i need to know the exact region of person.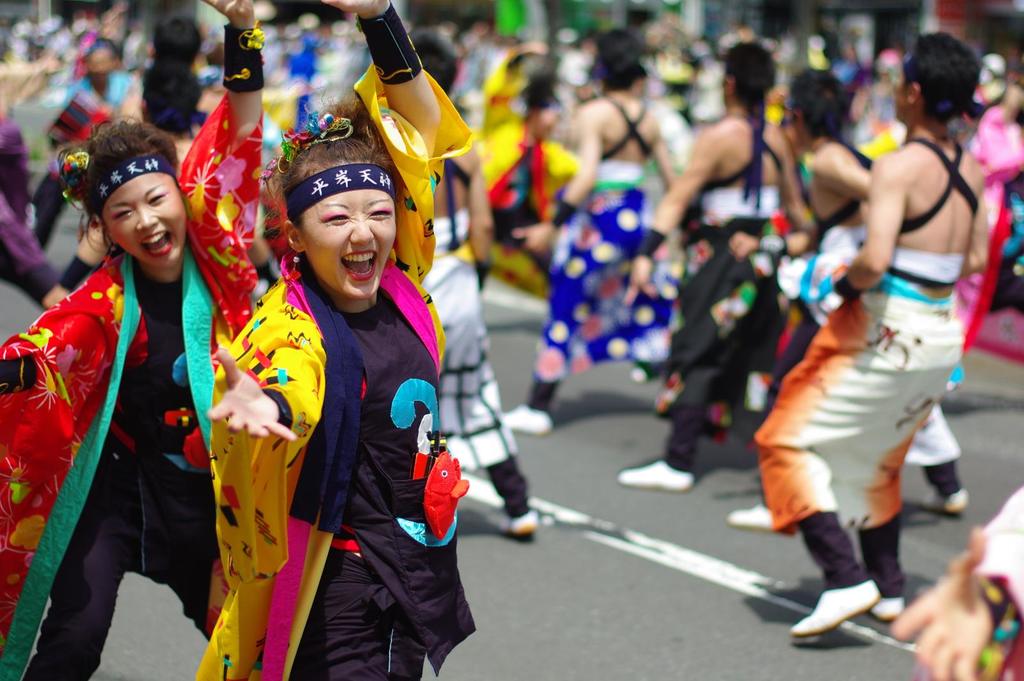
Region: detection(753, 31, 987, 643).
